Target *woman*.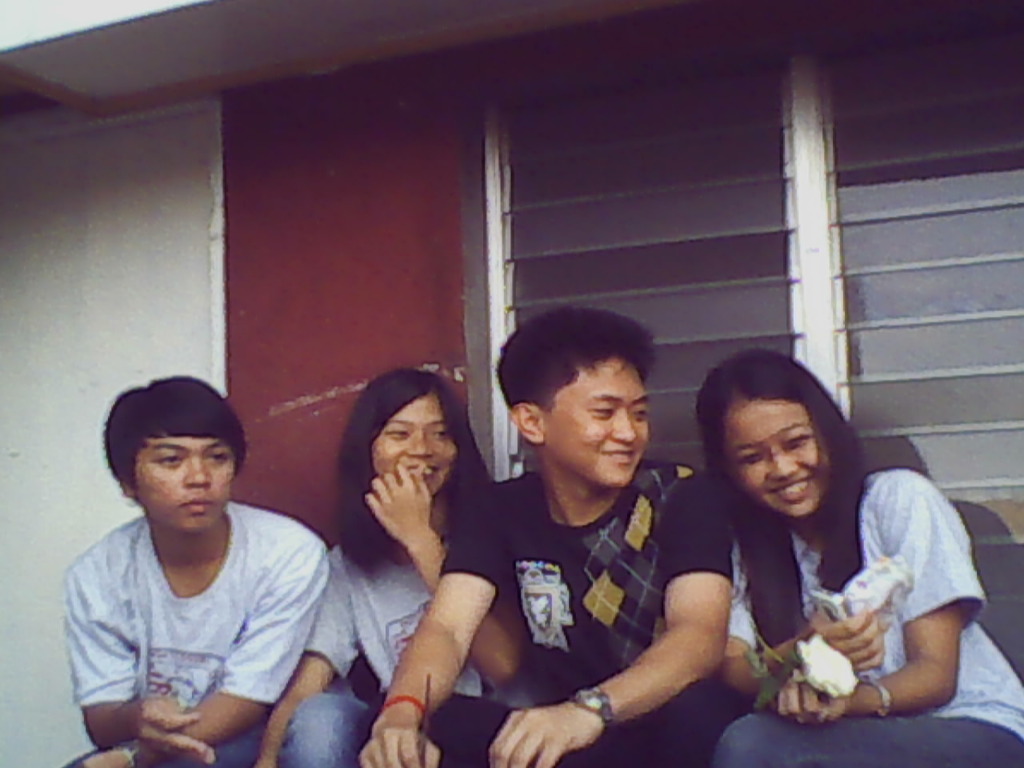
Target region: 229 367 528 767.
